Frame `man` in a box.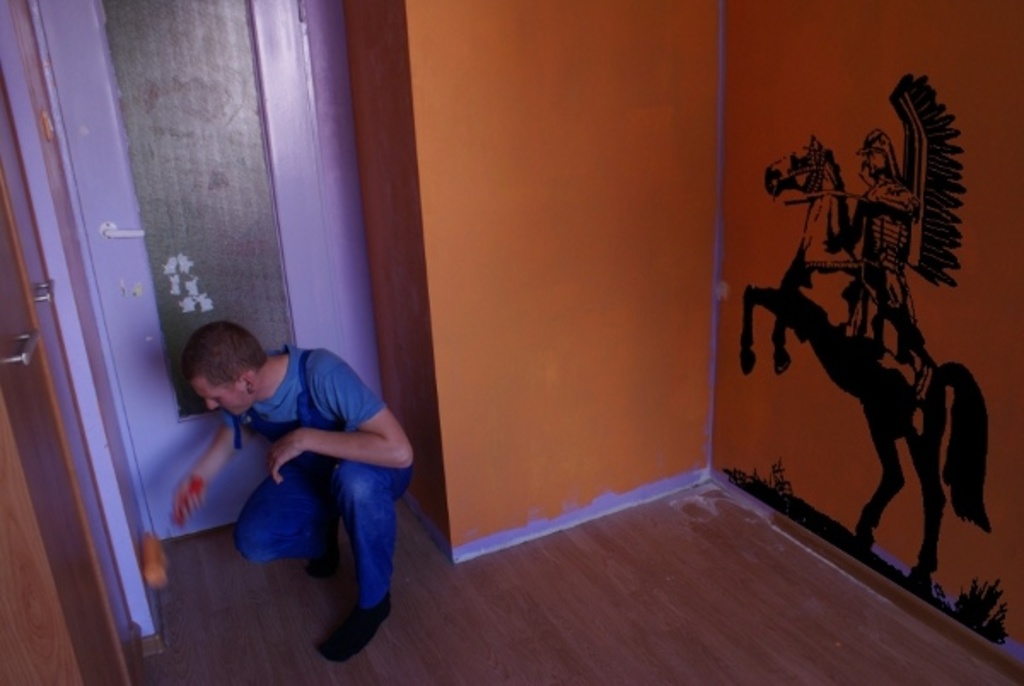
locate(164, 316, 411, 669).
